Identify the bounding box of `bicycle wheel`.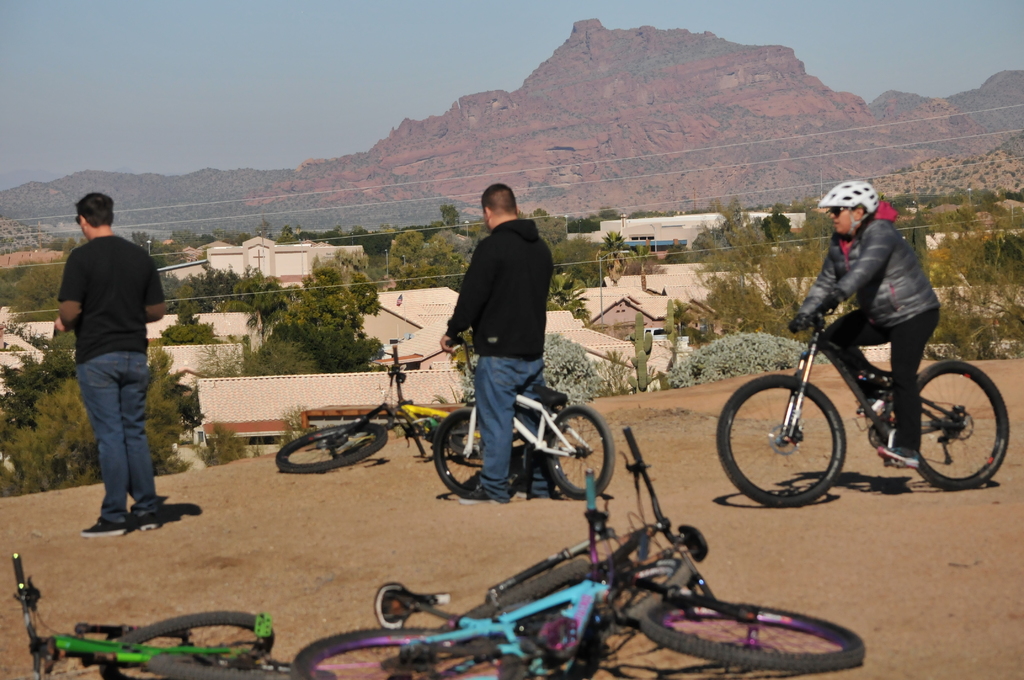
rect(930, 362, 1002, 491).
